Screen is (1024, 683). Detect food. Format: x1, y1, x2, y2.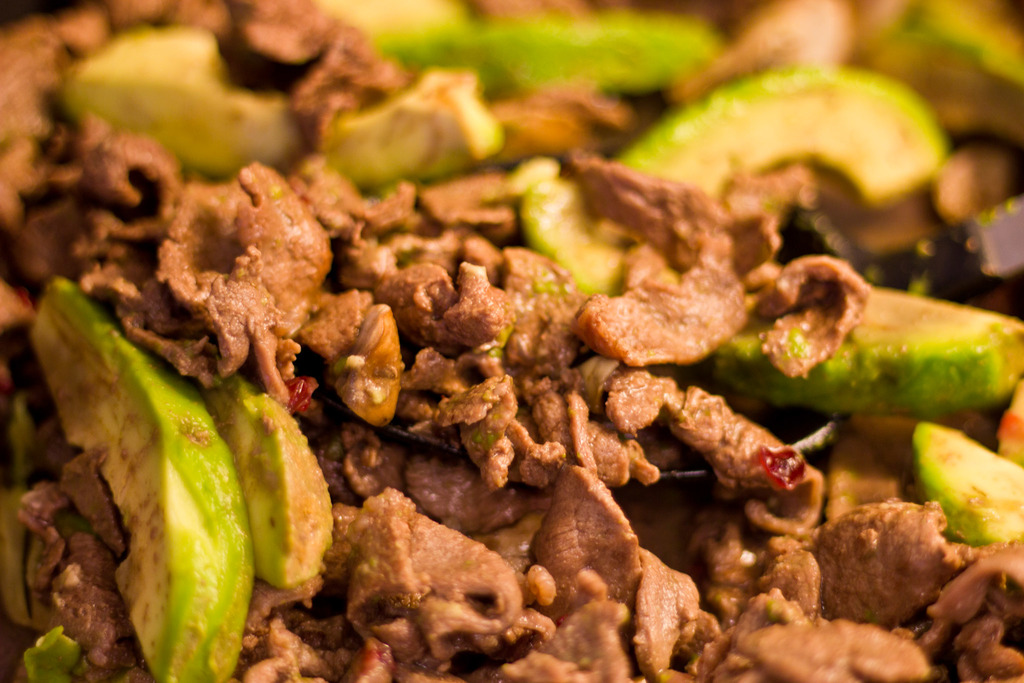
38, 0, 981, 666.
